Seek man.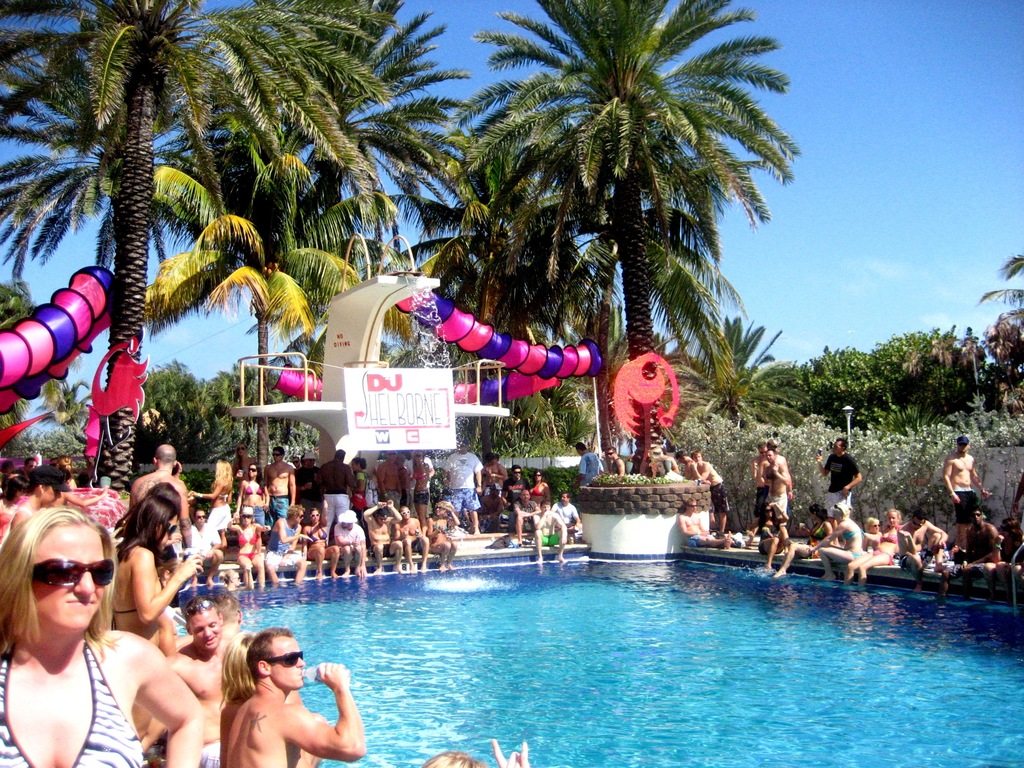
x1=439, y1=444, x2=486, y2=532.
